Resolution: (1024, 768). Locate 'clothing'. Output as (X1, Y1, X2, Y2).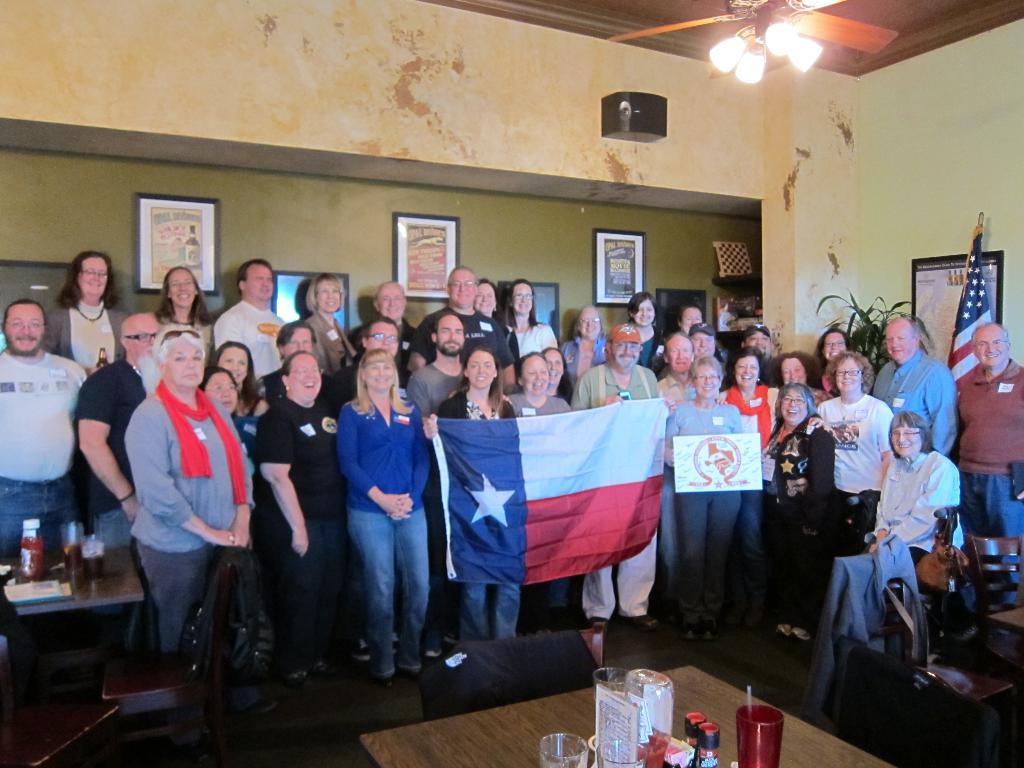
(504, 387, 570, 424).
